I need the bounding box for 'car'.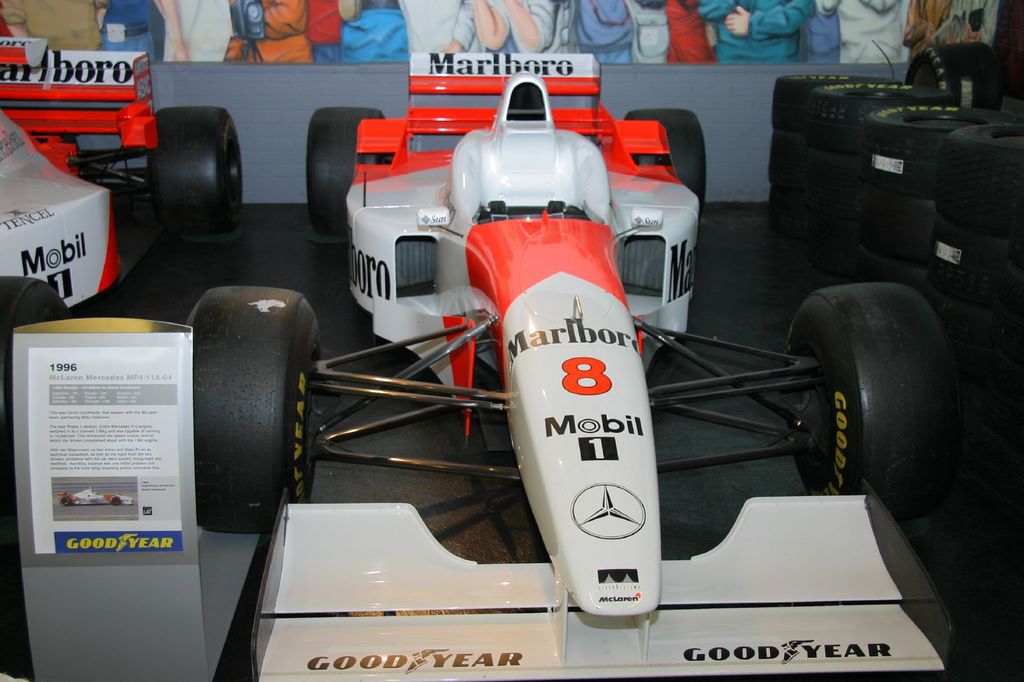
Here it is: bbox=(186, 49, 965, 681).
